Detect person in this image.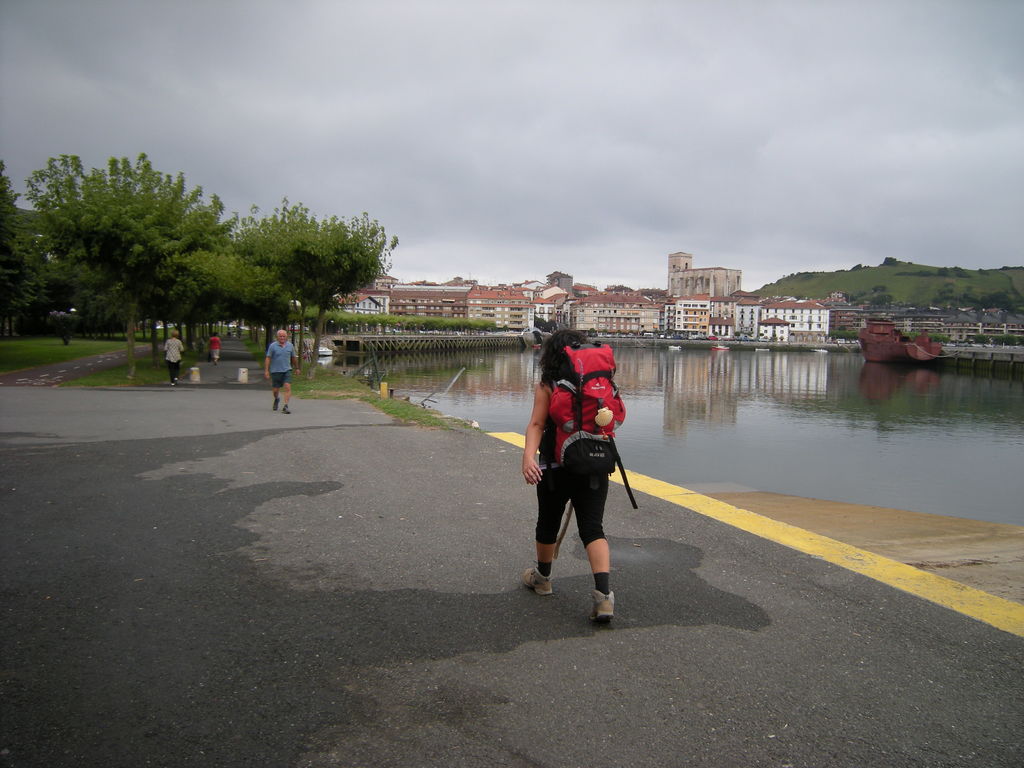
Detection: rect(165, 331, 184, 383).
